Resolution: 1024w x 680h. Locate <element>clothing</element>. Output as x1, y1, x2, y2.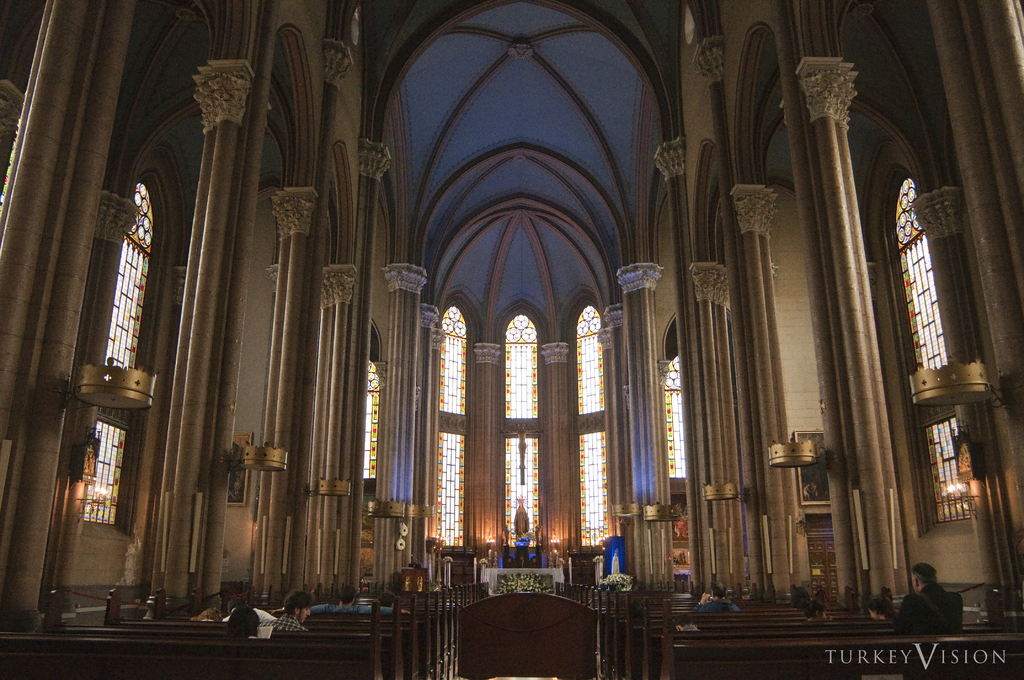
531, 521, 543, 547.
